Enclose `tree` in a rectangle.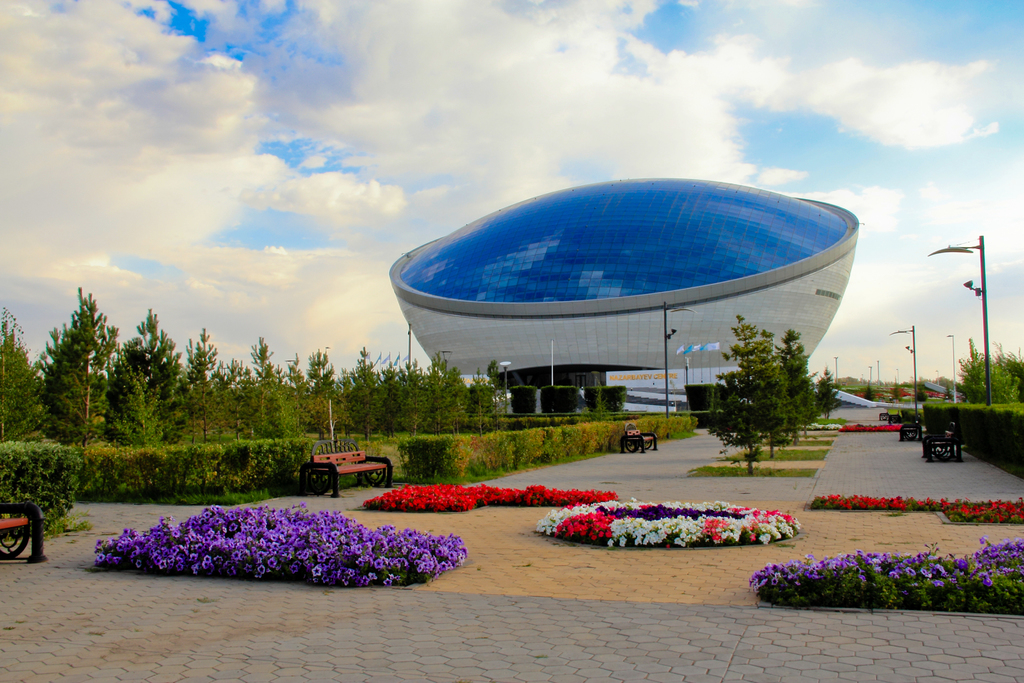
<bbox>509, 386, 537, 415</bbox>.
